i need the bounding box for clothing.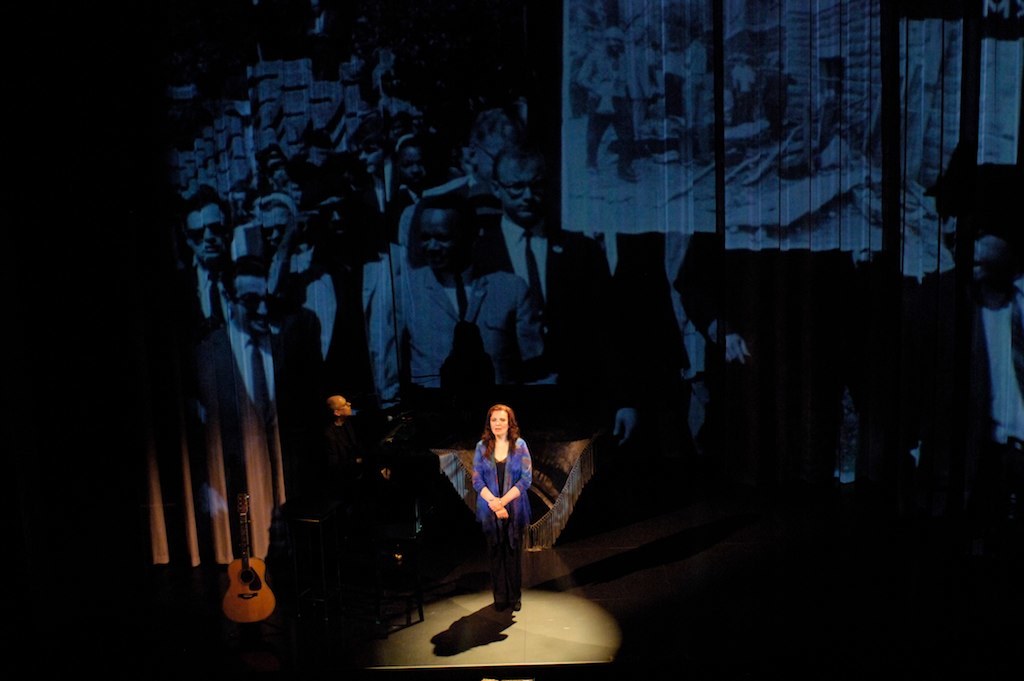
Here it is: (483, 188, 616, 444).
